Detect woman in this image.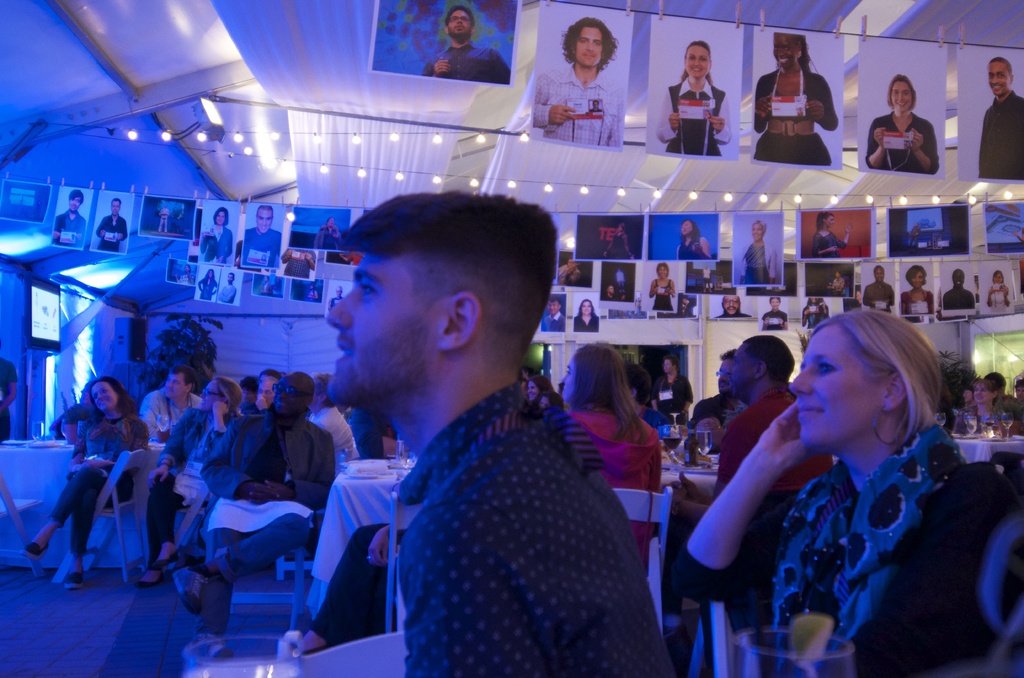
Detection: box(752, 31, 840, 163).
